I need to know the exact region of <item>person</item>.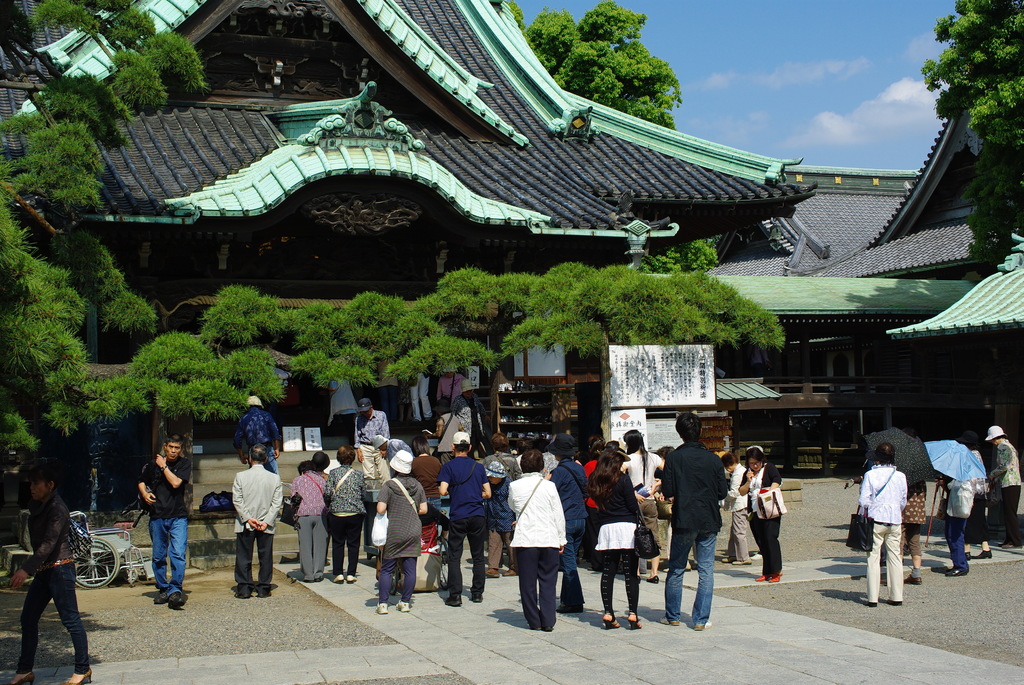
Region: x1=988 y1=425 x2=1022 y2=538.
